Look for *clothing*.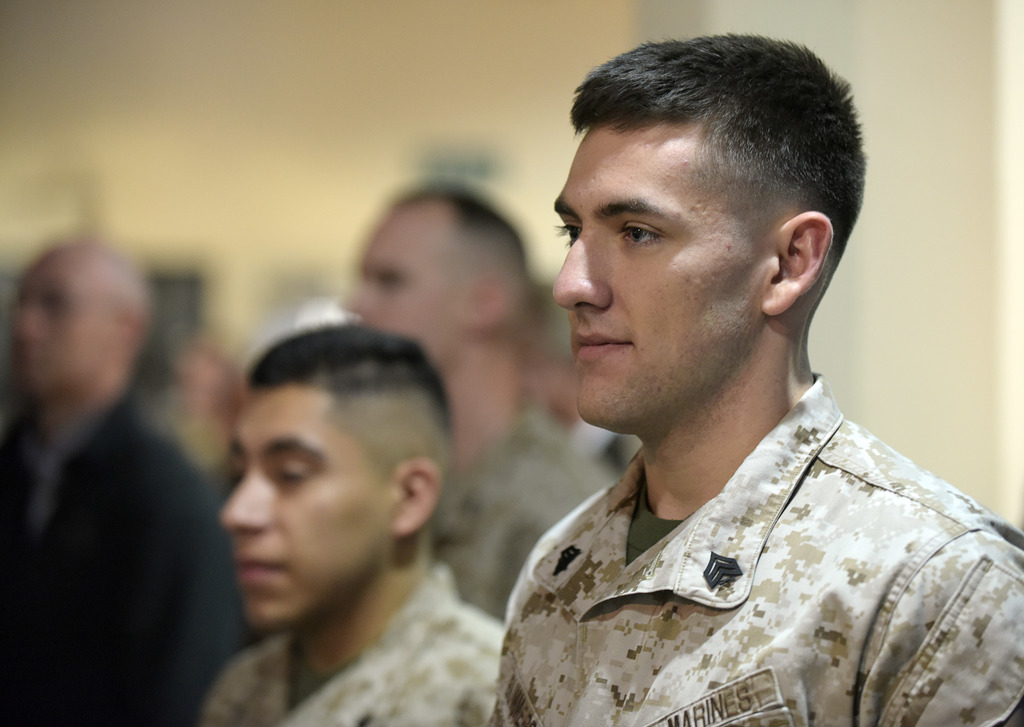
Found: Rect(434, 410, 609, 620).
